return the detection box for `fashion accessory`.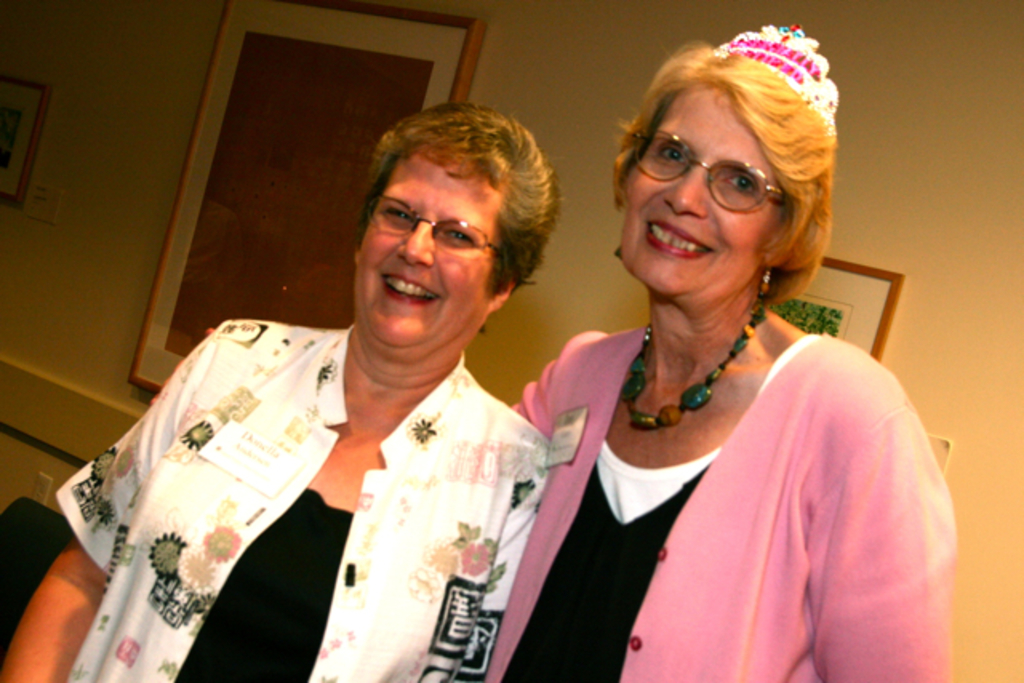
616:302:765:433.
